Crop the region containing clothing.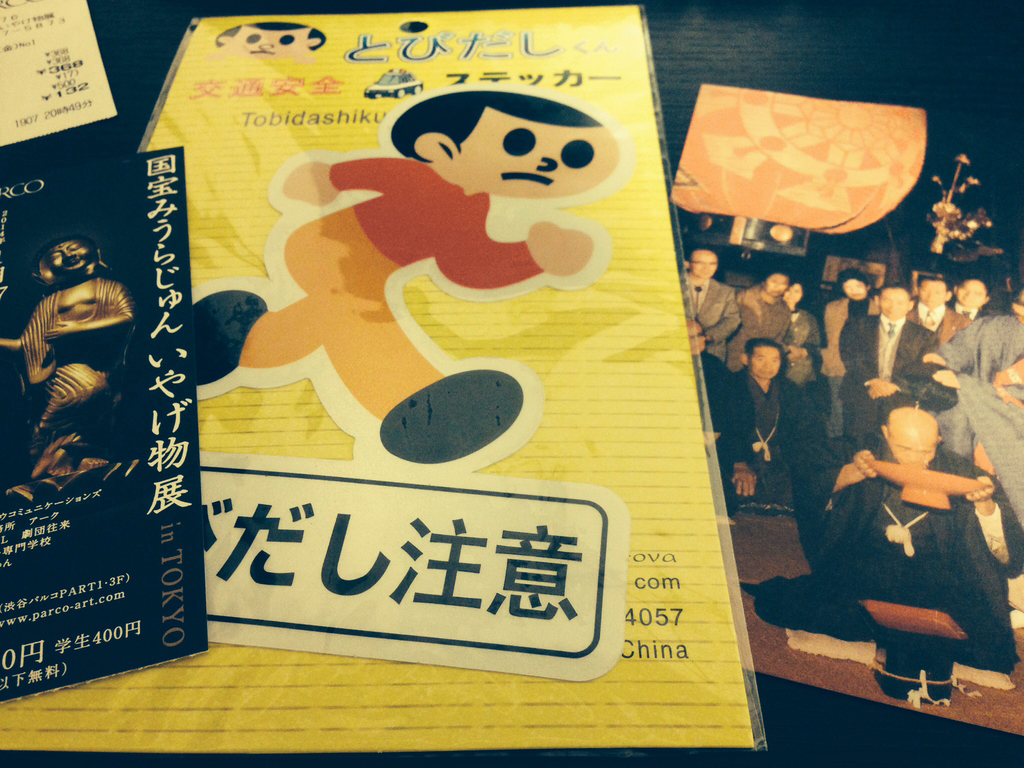
Crop region: locate(23, 284, 138, 438).
